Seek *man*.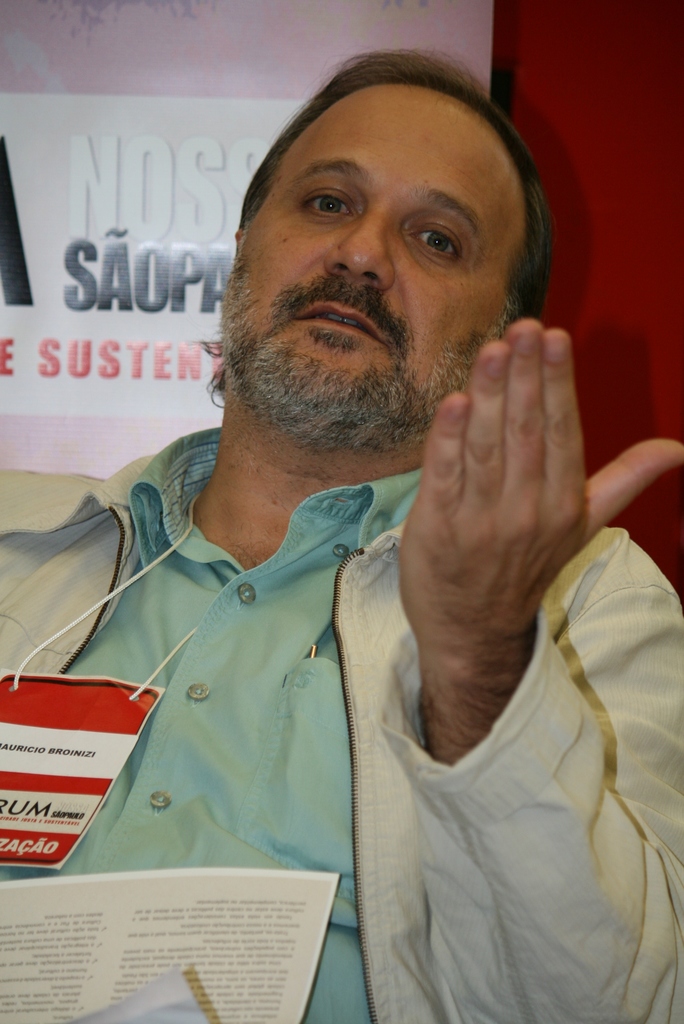
x1=31 y1=35 x2=678 y2=963.
